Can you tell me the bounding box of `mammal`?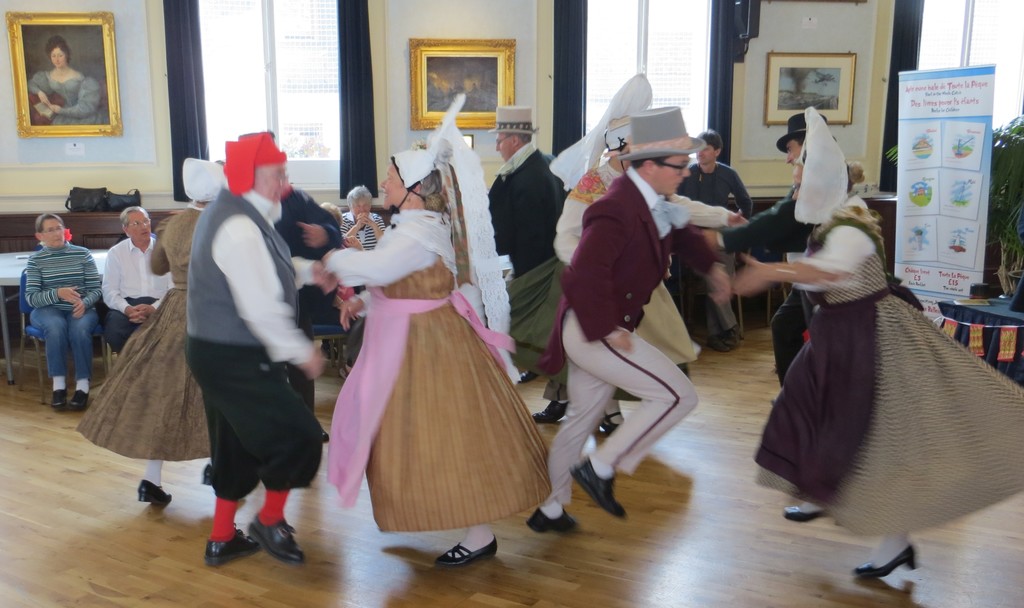
x1=733 y1=136 x2=1023 y2=587.
